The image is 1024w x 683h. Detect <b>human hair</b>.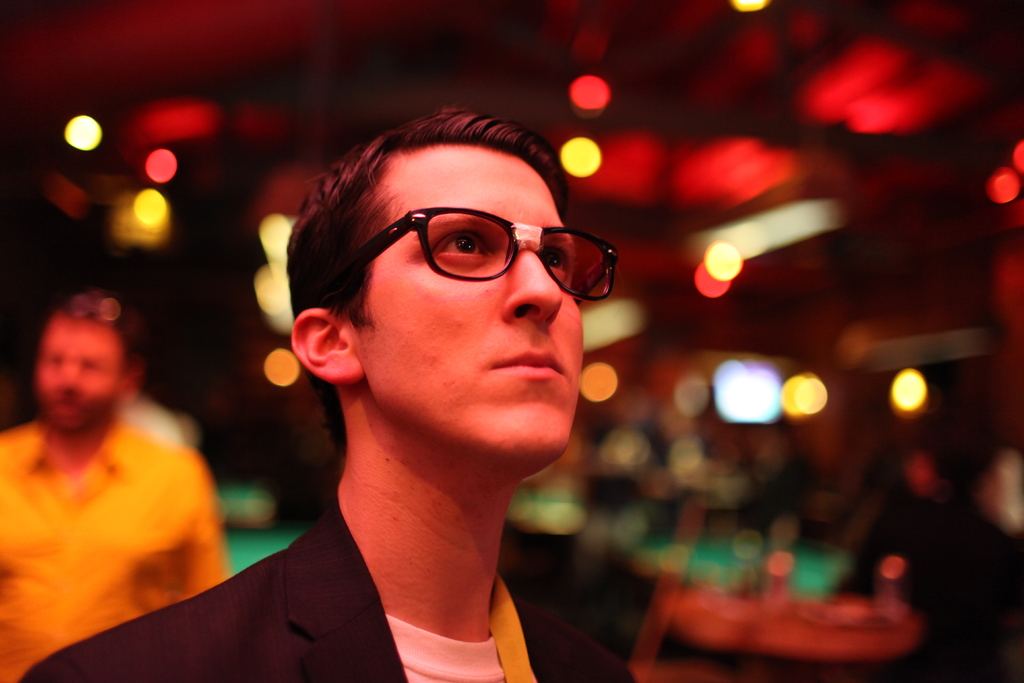
Detection: select_region(290, 96, 625, 383).
